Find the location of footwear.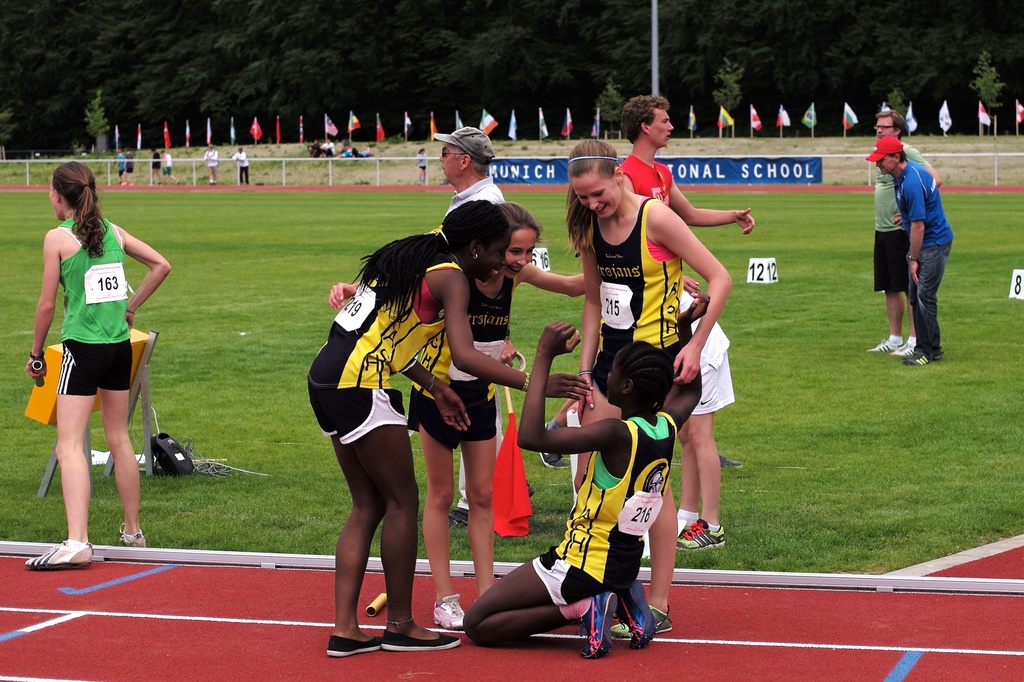
Location: 868, 338, 912, 355.
